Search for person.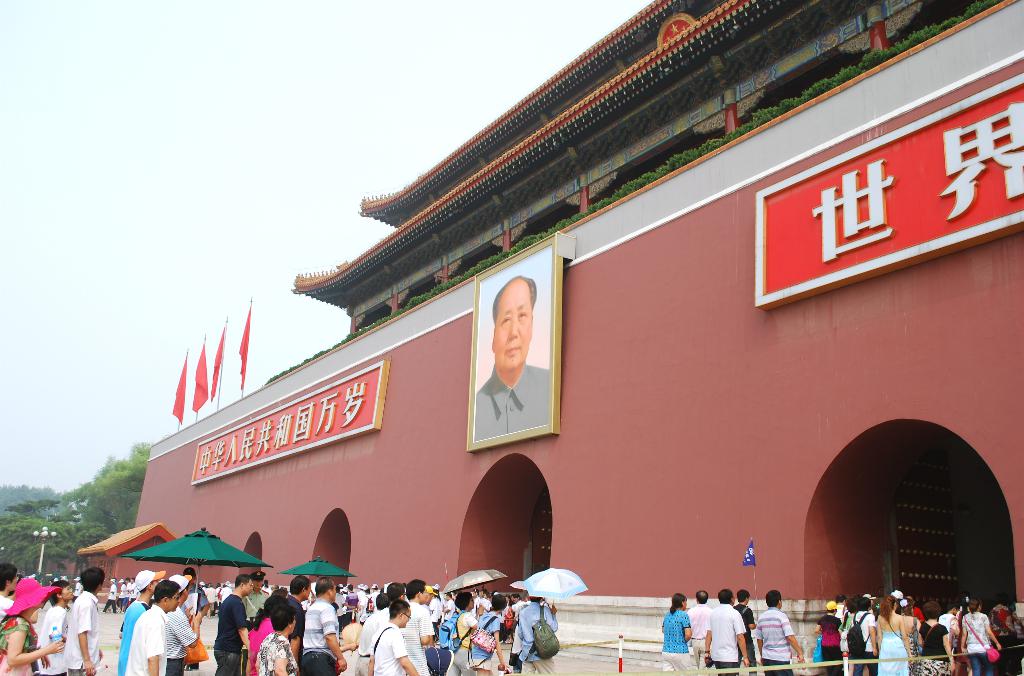
Found at {"left": 451, "top": 585, "right": 479, "bottom": 675}.
